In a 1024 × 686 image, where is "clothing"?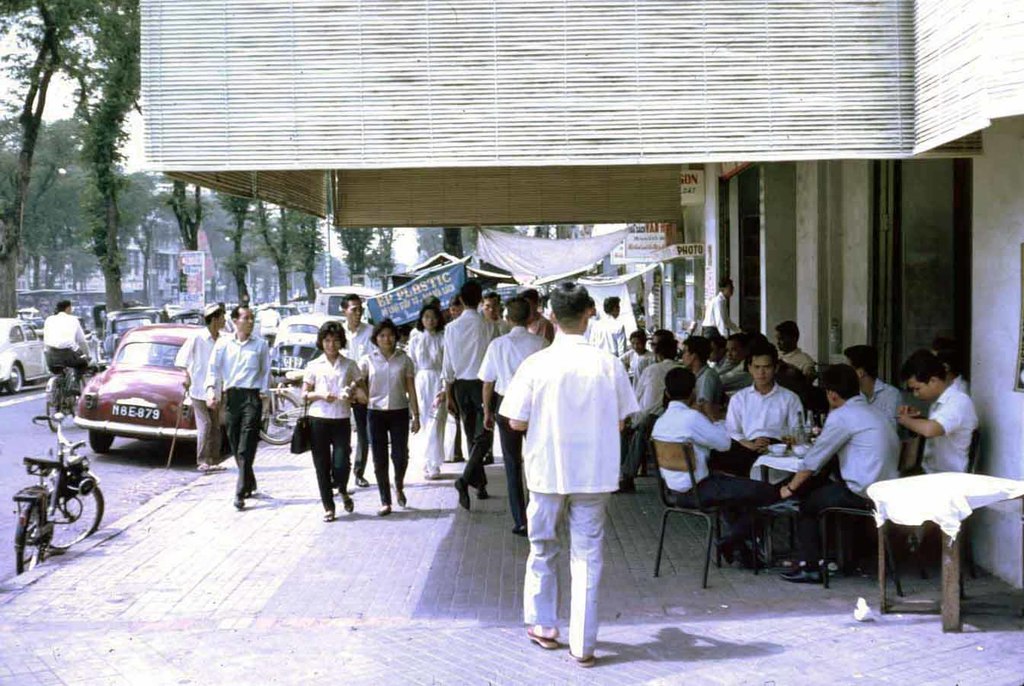
{"left": 252, "top": 307, "right": 277, "bottom": 332}.
